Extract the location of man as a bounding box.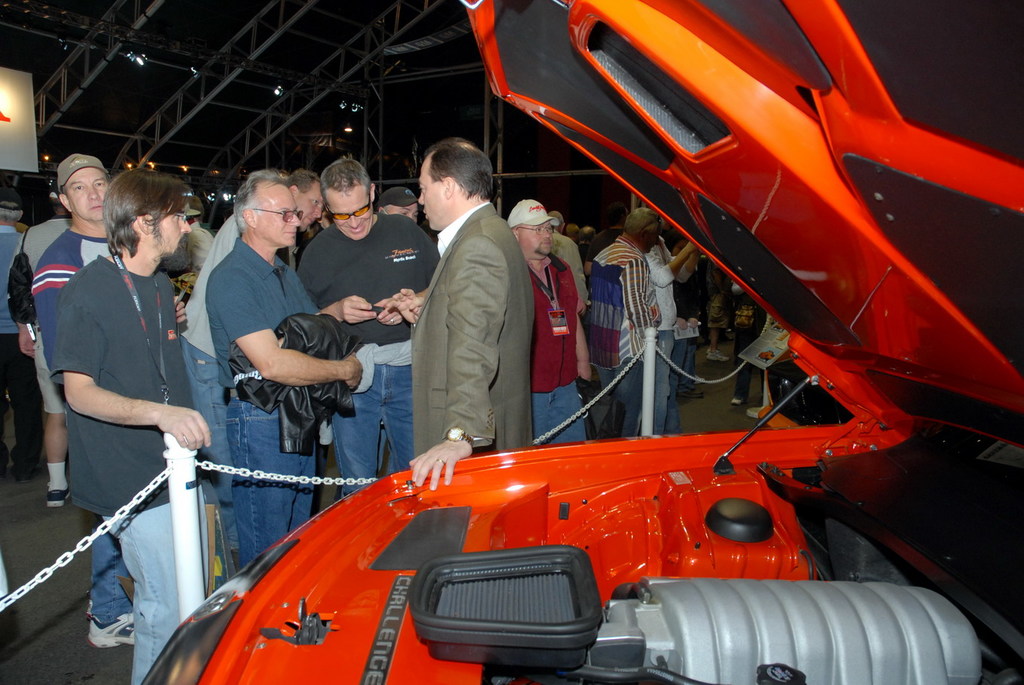
x1=590, y1=208, x2=666, y2=439.
